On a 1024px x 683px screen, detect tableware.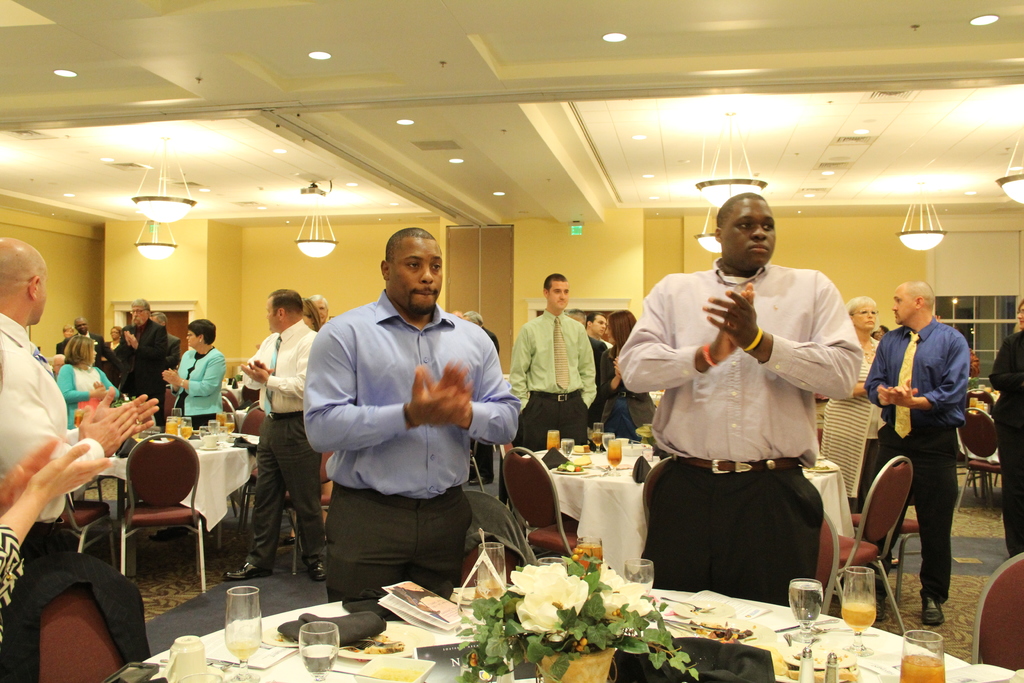
552 466 586 475.
